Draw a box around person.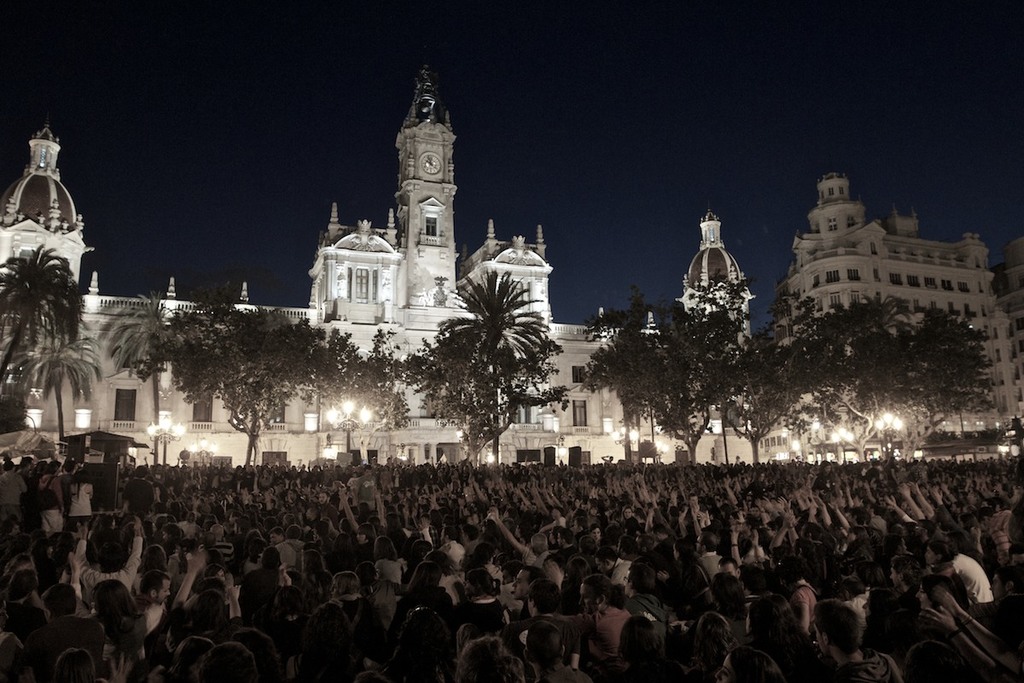
927 543 1003 654.
